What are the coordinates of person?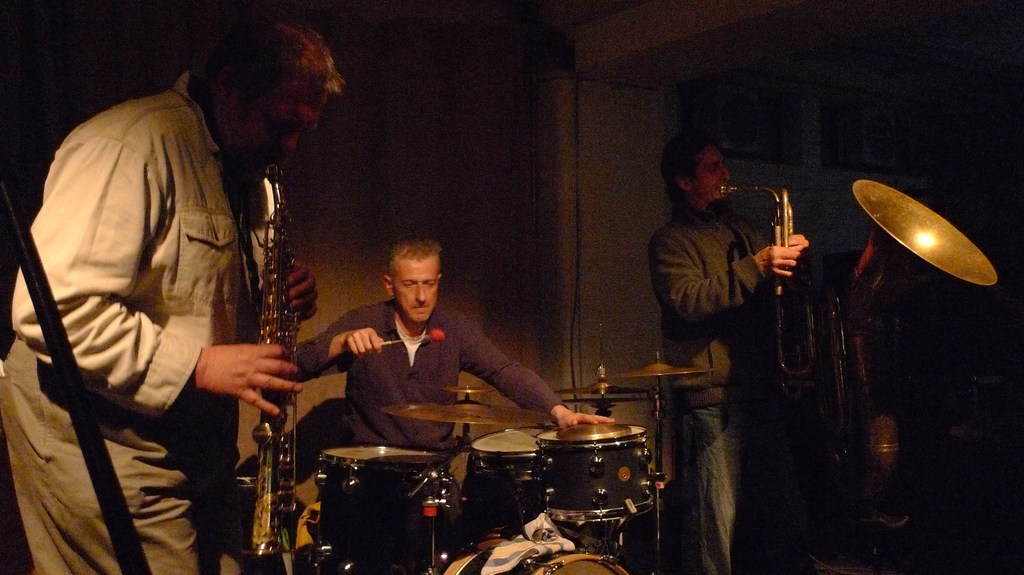
detection(294, 232, 610, 540).
